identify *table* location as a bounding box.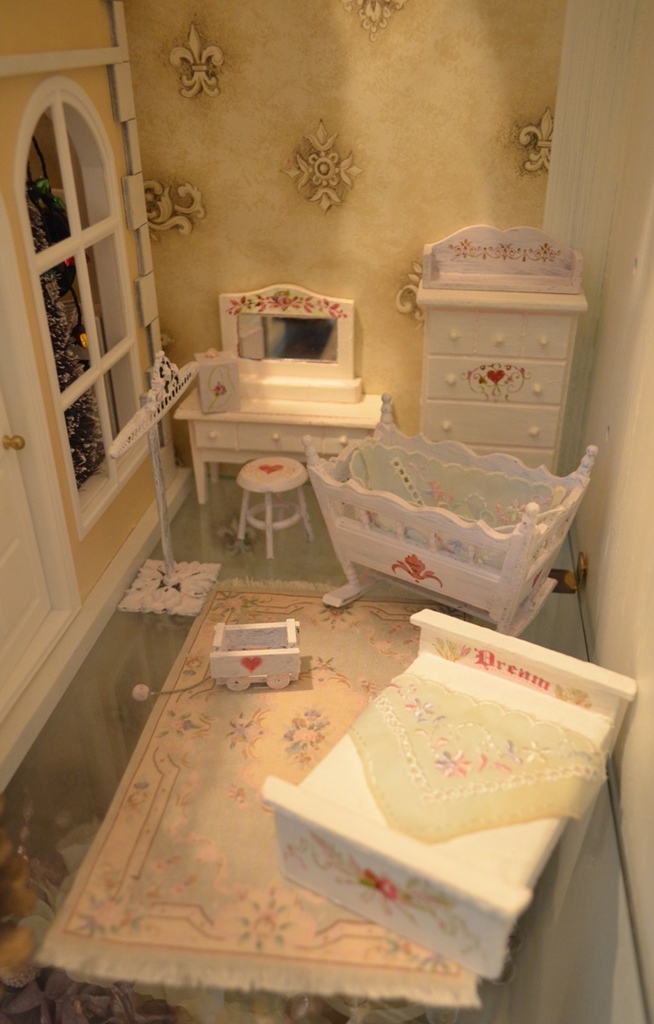
(172, 388, 378, 506).
